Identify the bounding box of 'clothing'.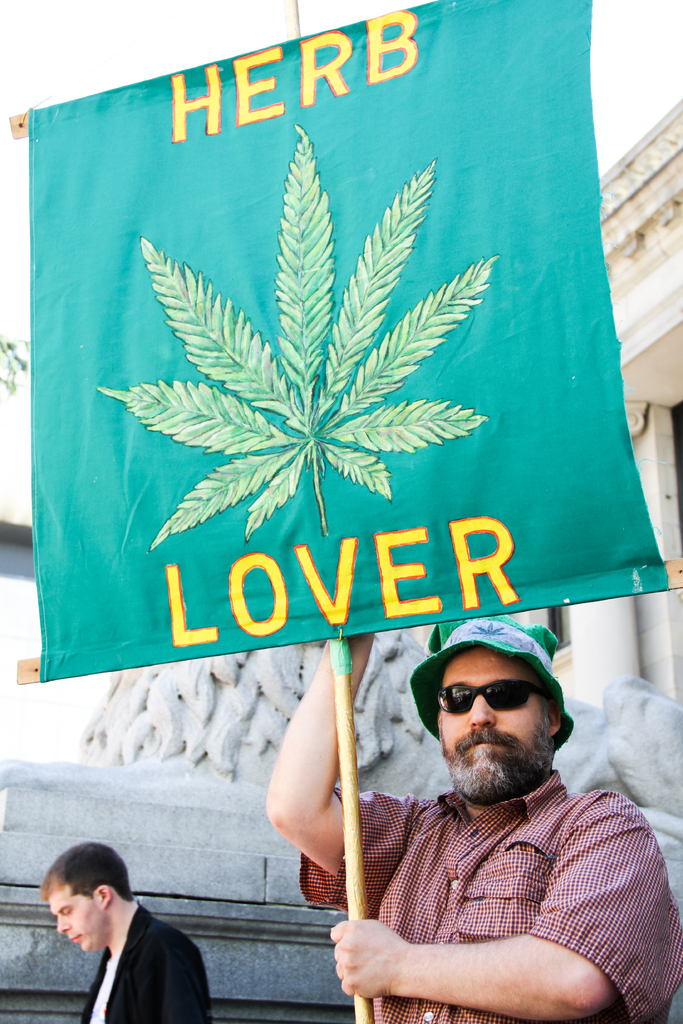
283 769 682 1023.
